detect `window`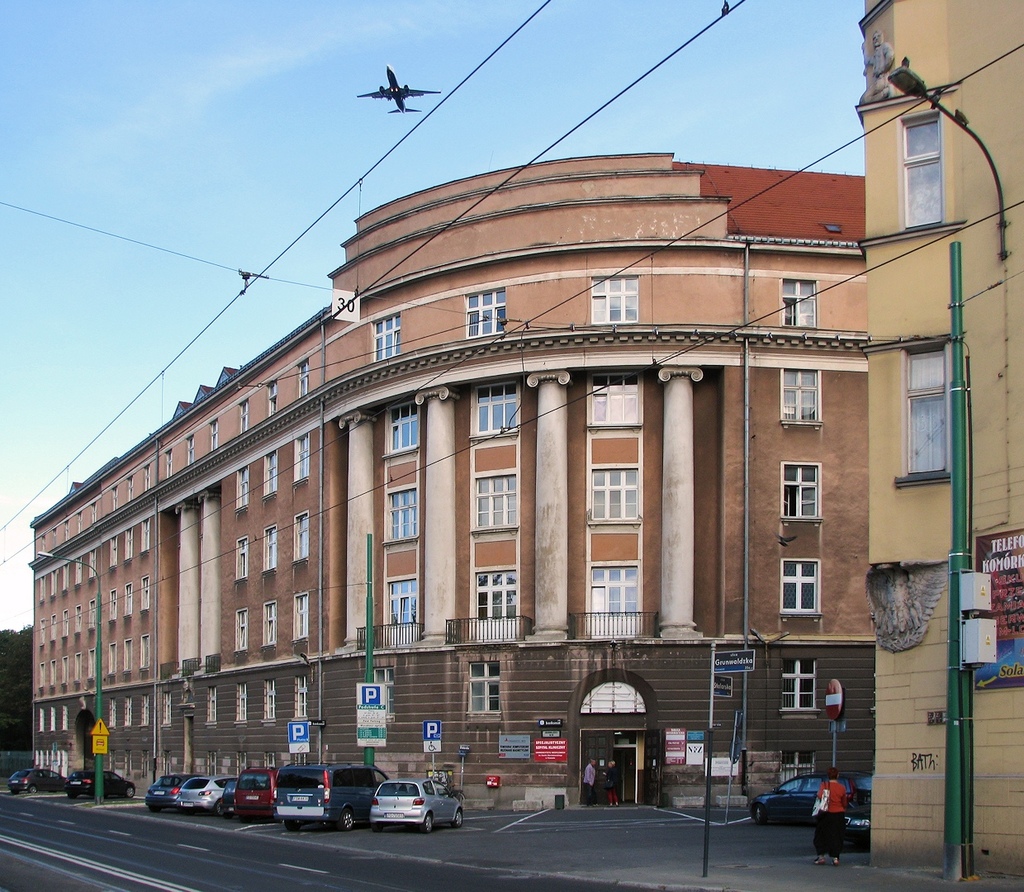
detection(230, 610, 250, 651)
